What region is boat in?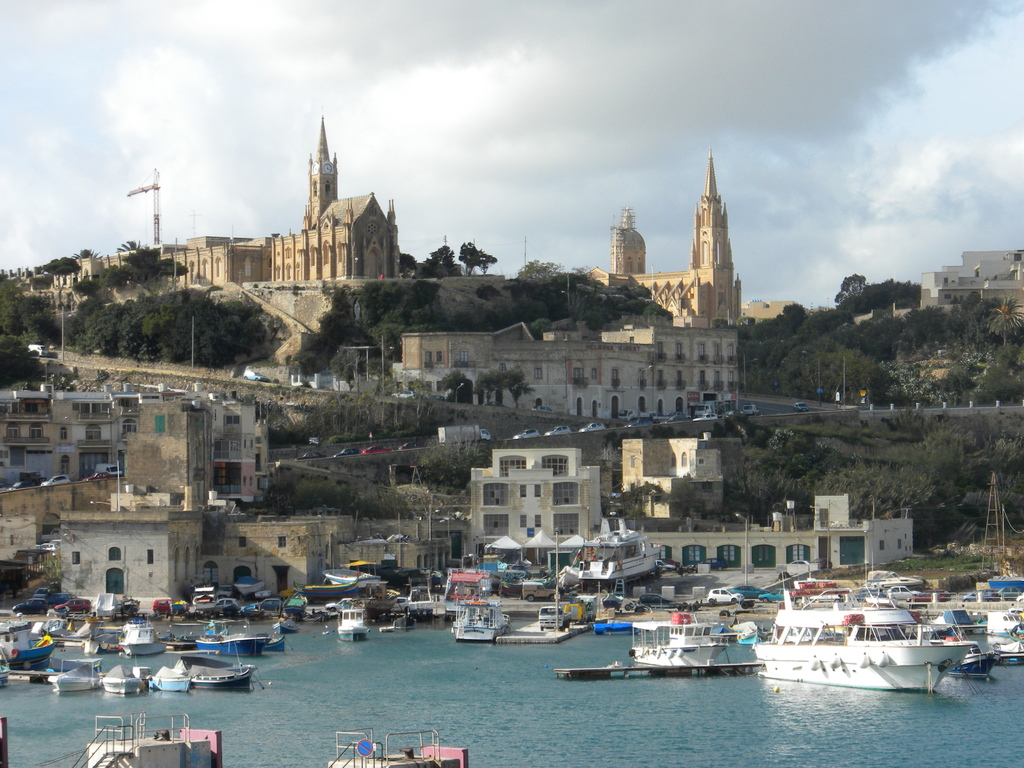
Rect(916, 624, 959, 644).
